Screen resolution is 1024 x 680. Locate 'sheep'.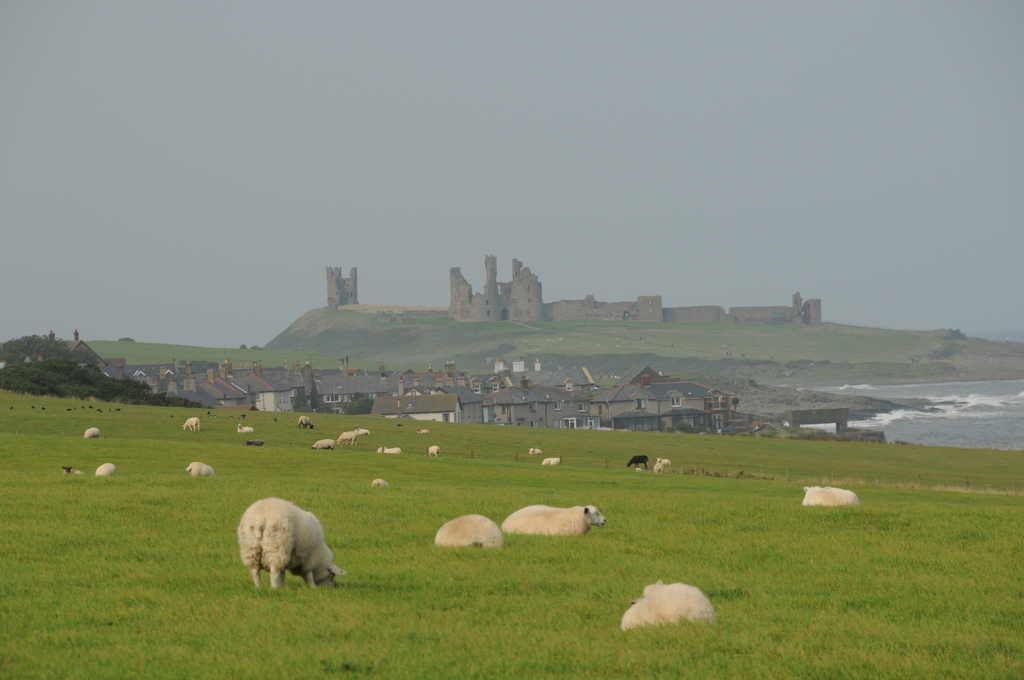
BBox(372, 480, 388, 485).
